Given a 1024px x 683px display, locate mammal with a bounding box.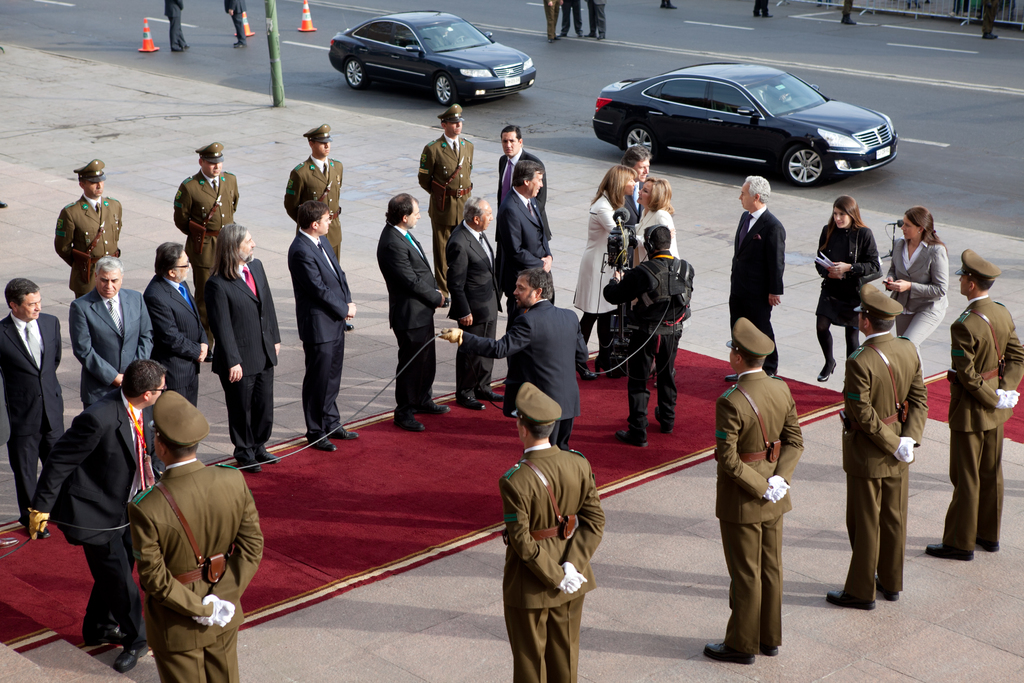
Located: rect(413, 103, 473, 297).
